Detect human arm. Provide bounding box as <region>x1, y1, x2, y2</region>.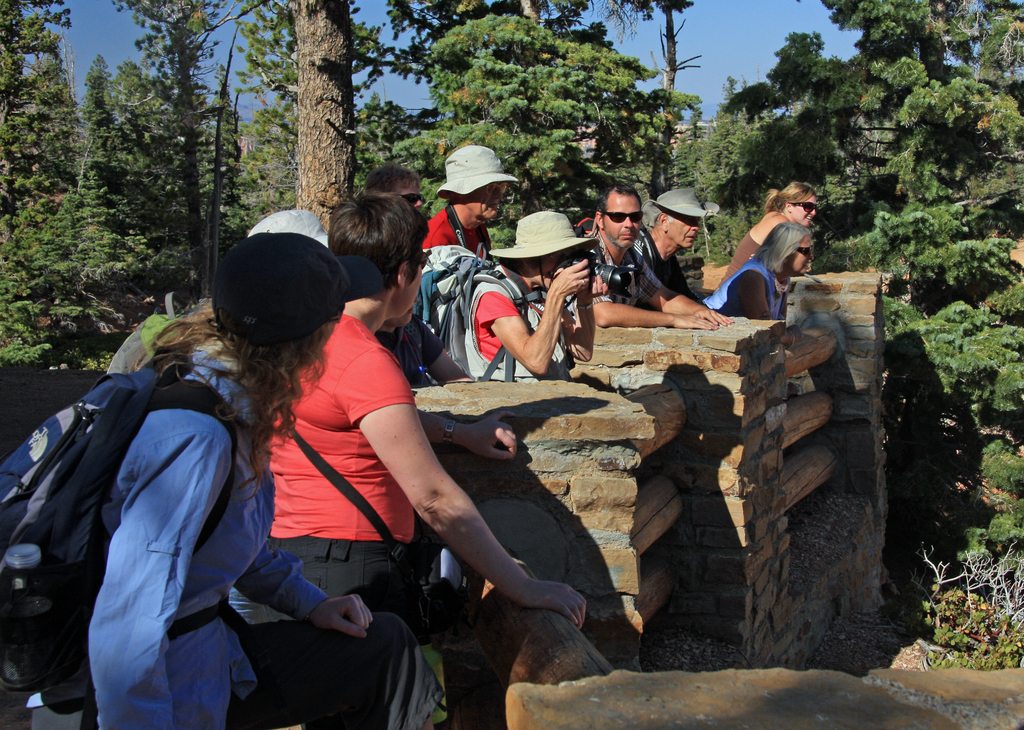
<region>632, 252, 735, 331</region>.
